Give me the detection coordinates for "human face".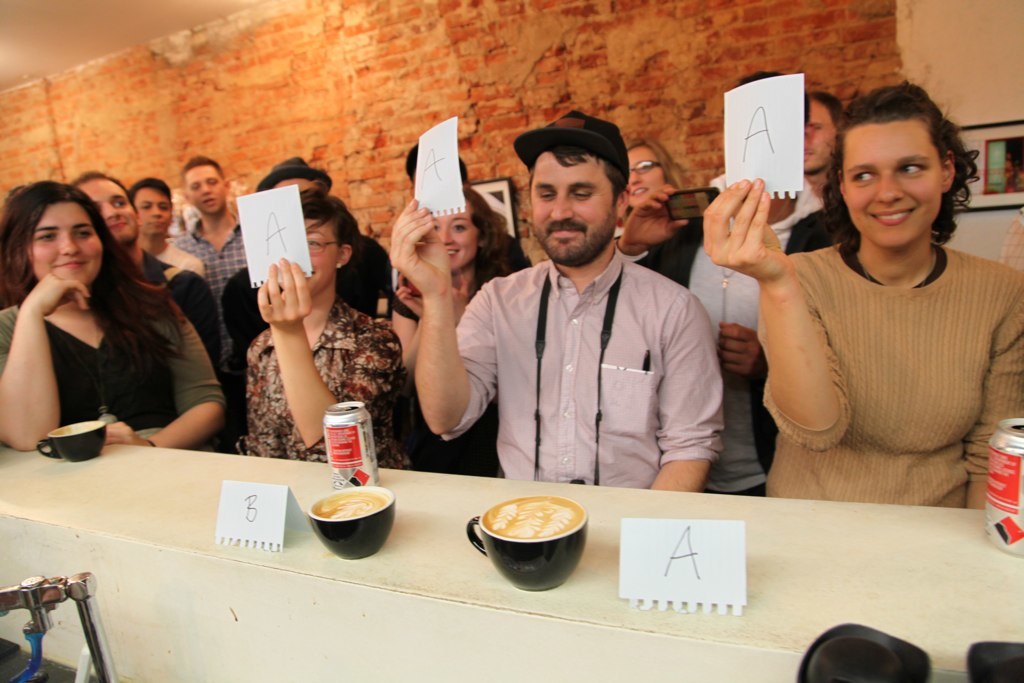
rect(136, 181, 171, 239).
